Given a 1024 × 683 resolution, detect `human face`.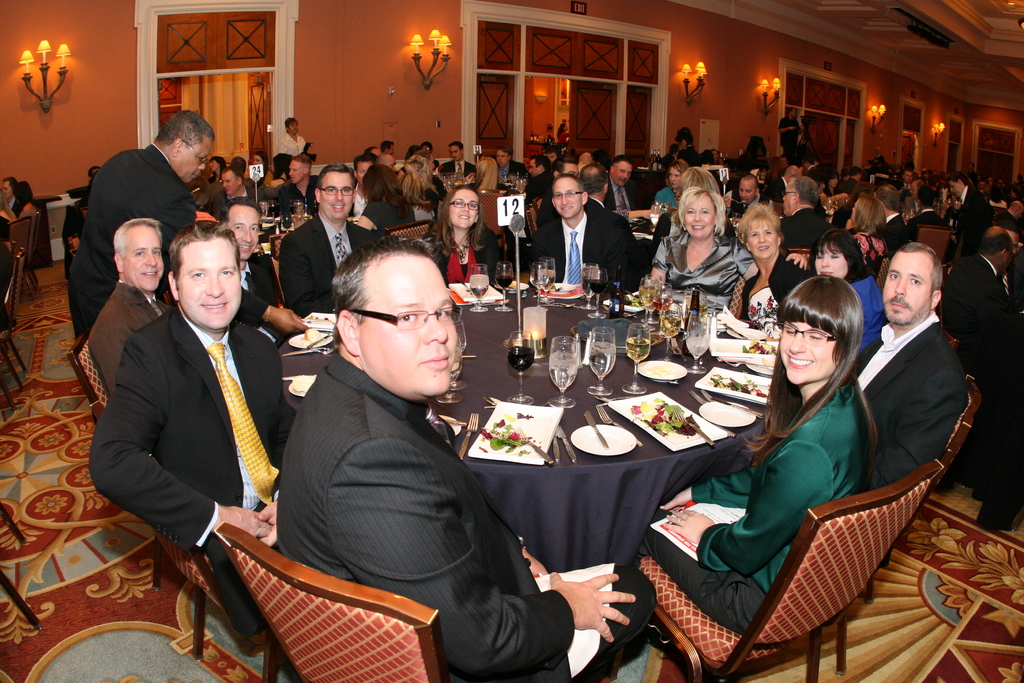
bbox(120, 229, 165, 292).
